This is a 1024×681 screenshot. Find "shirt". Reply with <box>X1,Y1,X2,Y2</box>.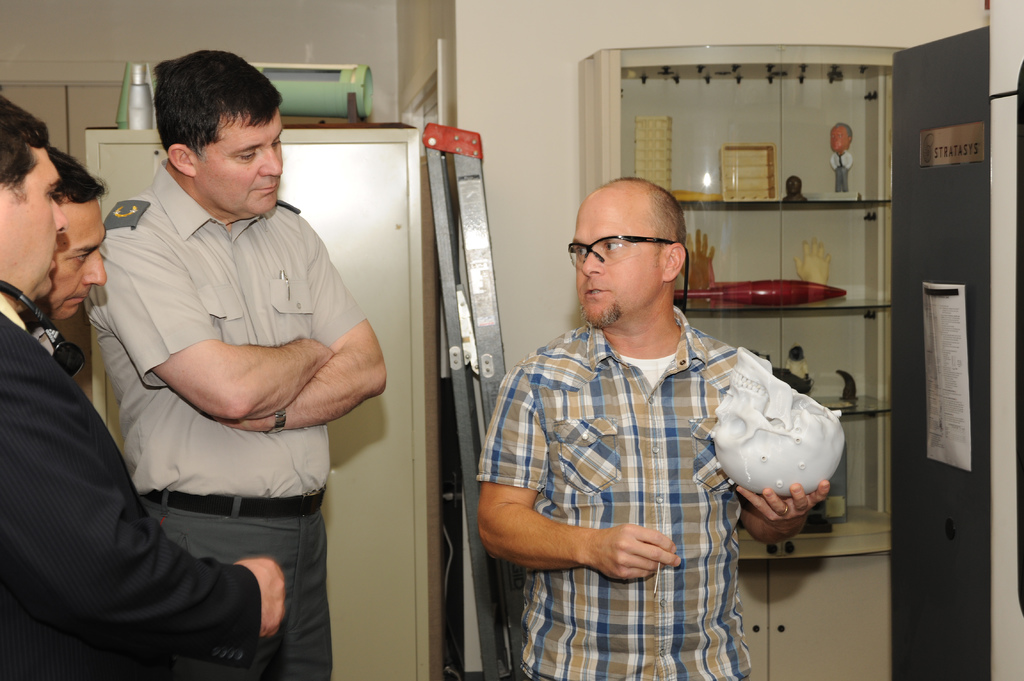
<box>470,300,754,679</box>.
